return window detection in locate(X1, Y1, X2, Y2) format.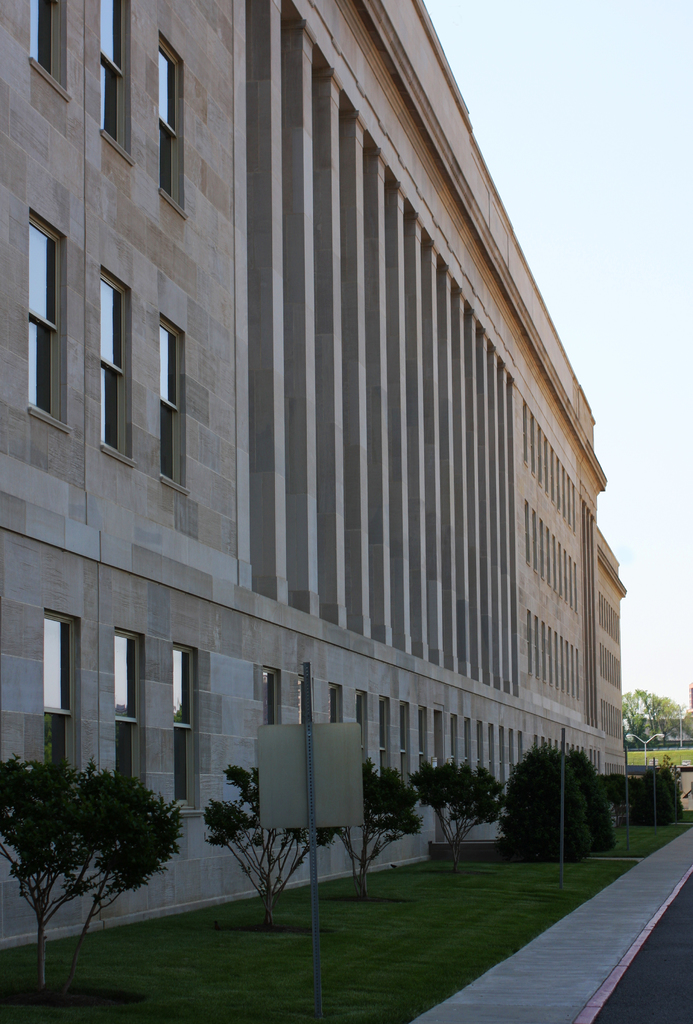
locate(117, 627, 141, 780).
